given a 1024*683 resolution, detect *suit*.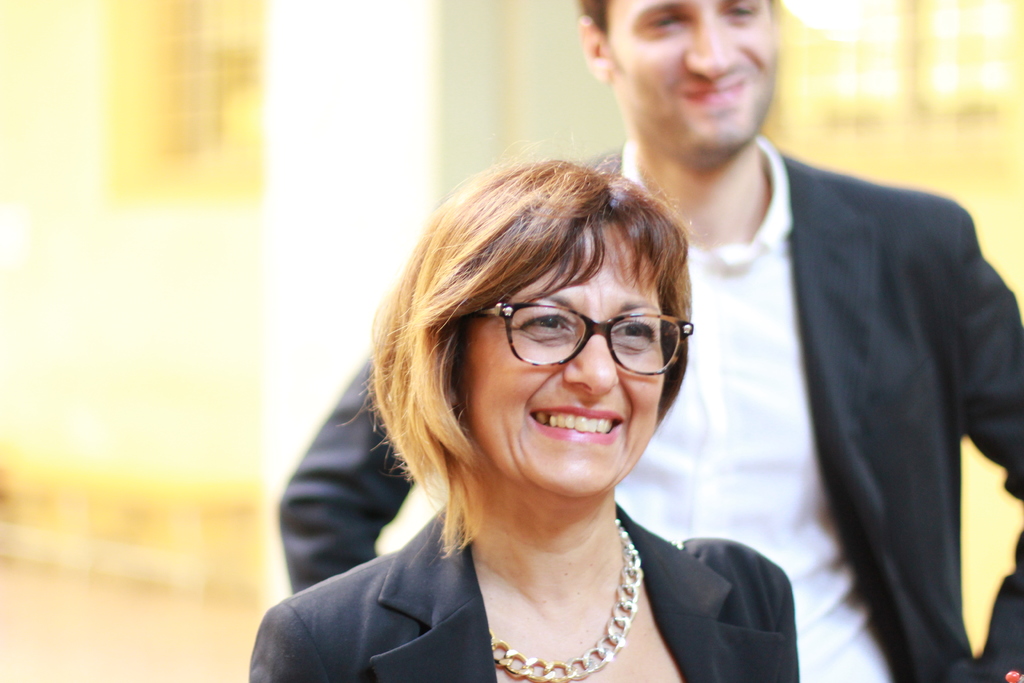
left=250, top=496, right=801, bottom=682.
